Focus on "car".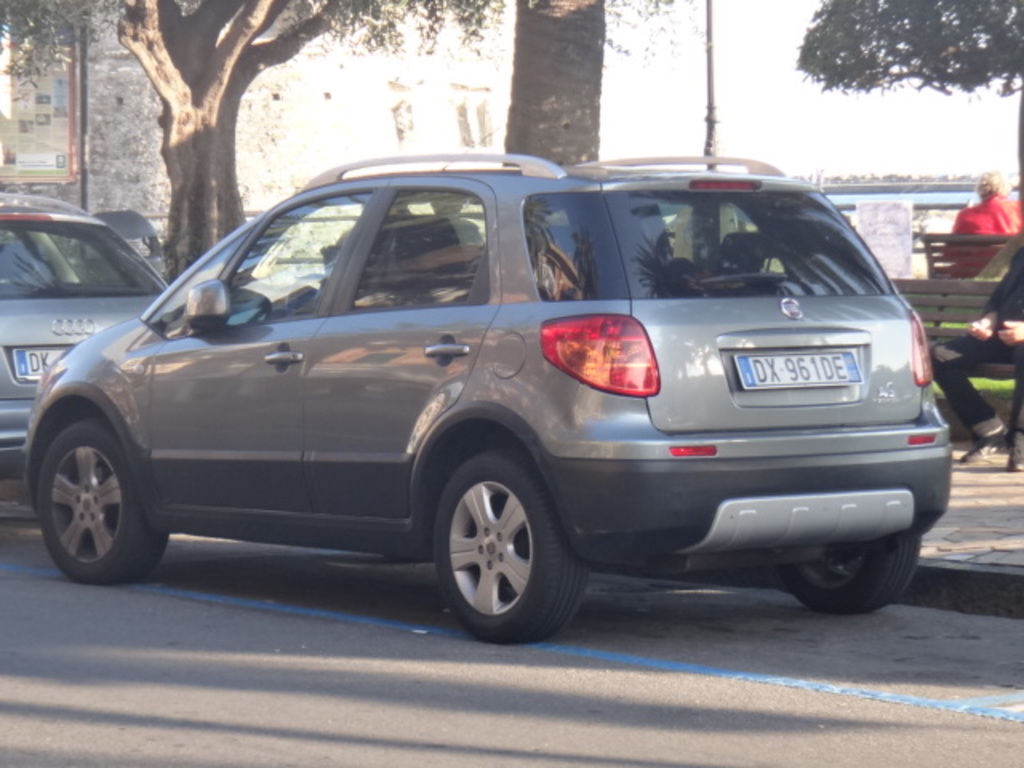
Focused at BBox(0, 187, 163, 462).
